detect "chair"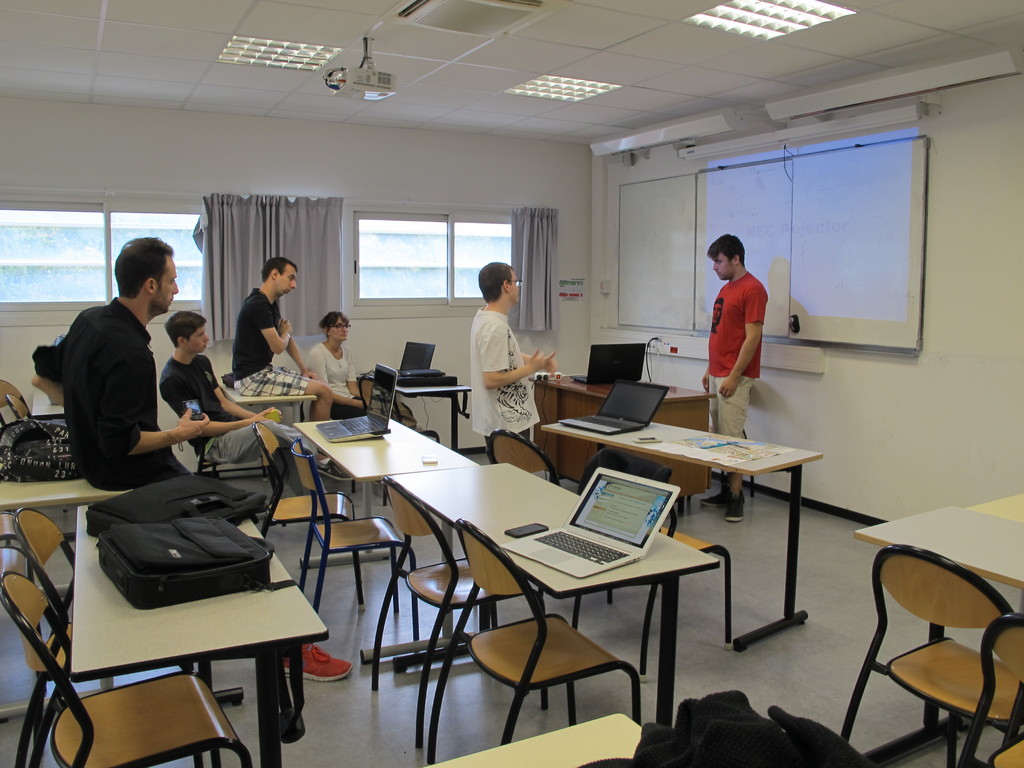
crop(0, 377, 30, 426)
